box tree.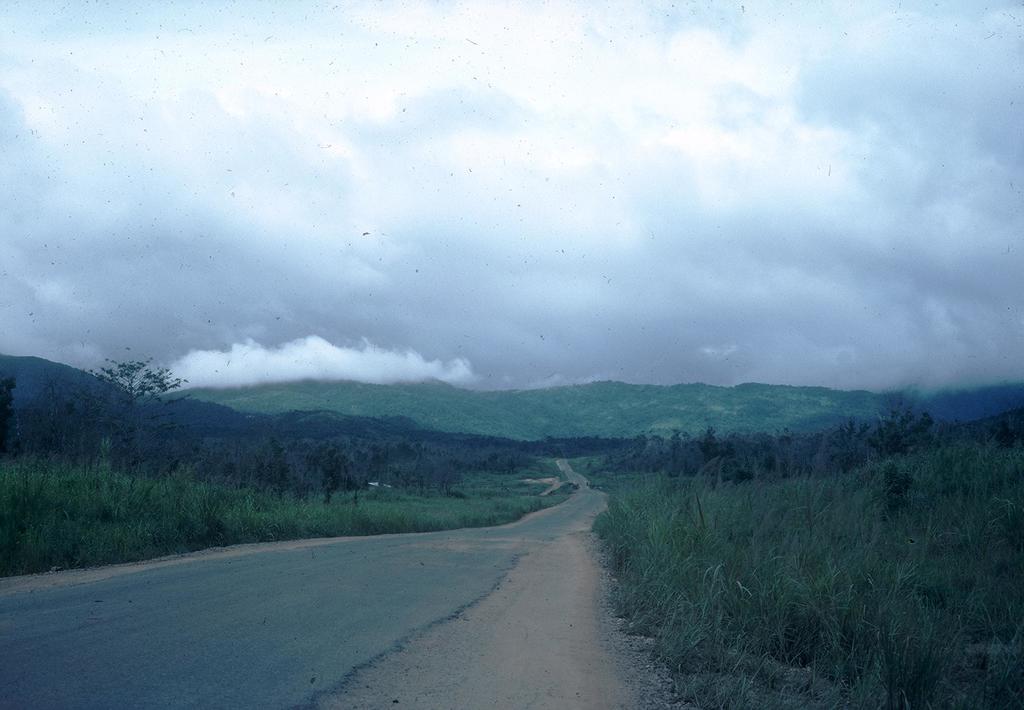
locate(664, 426, 694, 483).
